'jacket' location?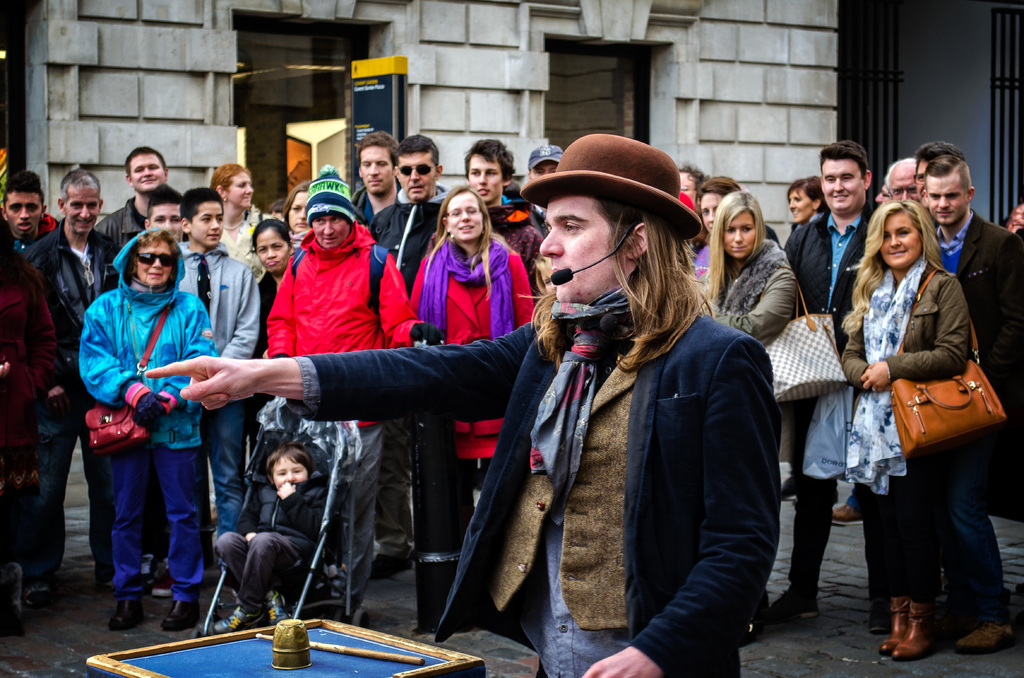
409 234 535 463
